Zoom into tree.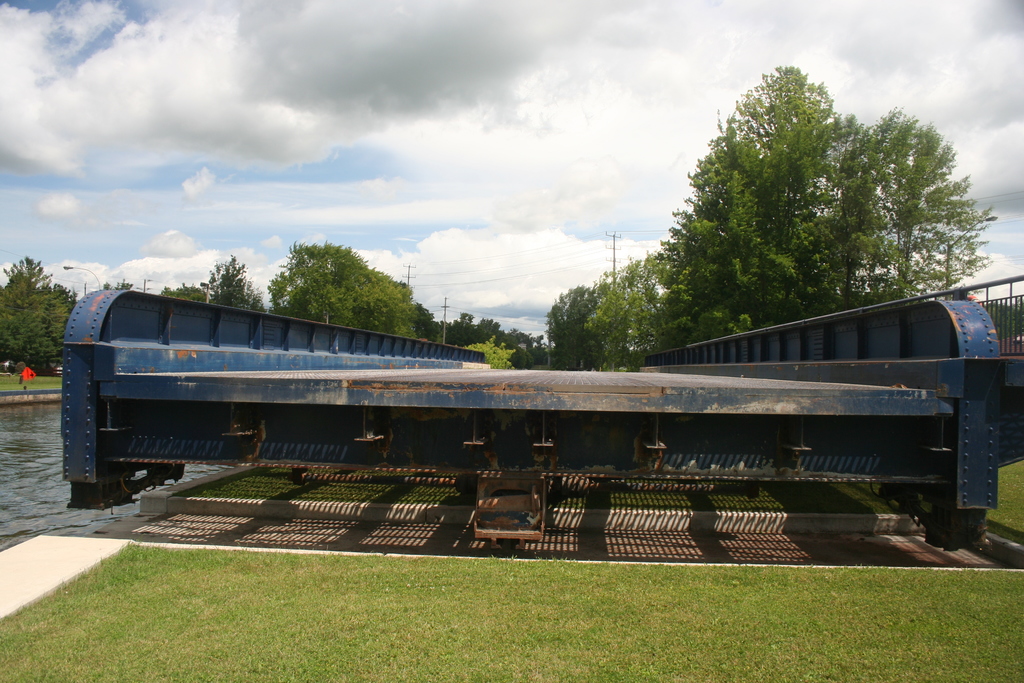
Zoom target: [102, 277, 135, 292].
